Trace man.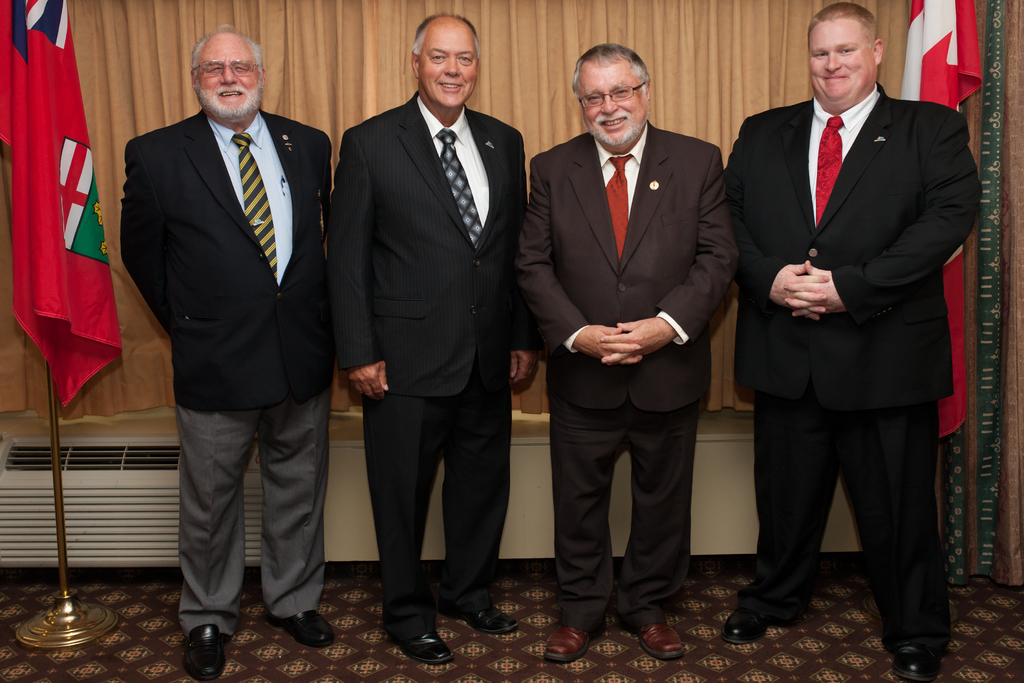
Traced to [729, 0, 986, 682].
